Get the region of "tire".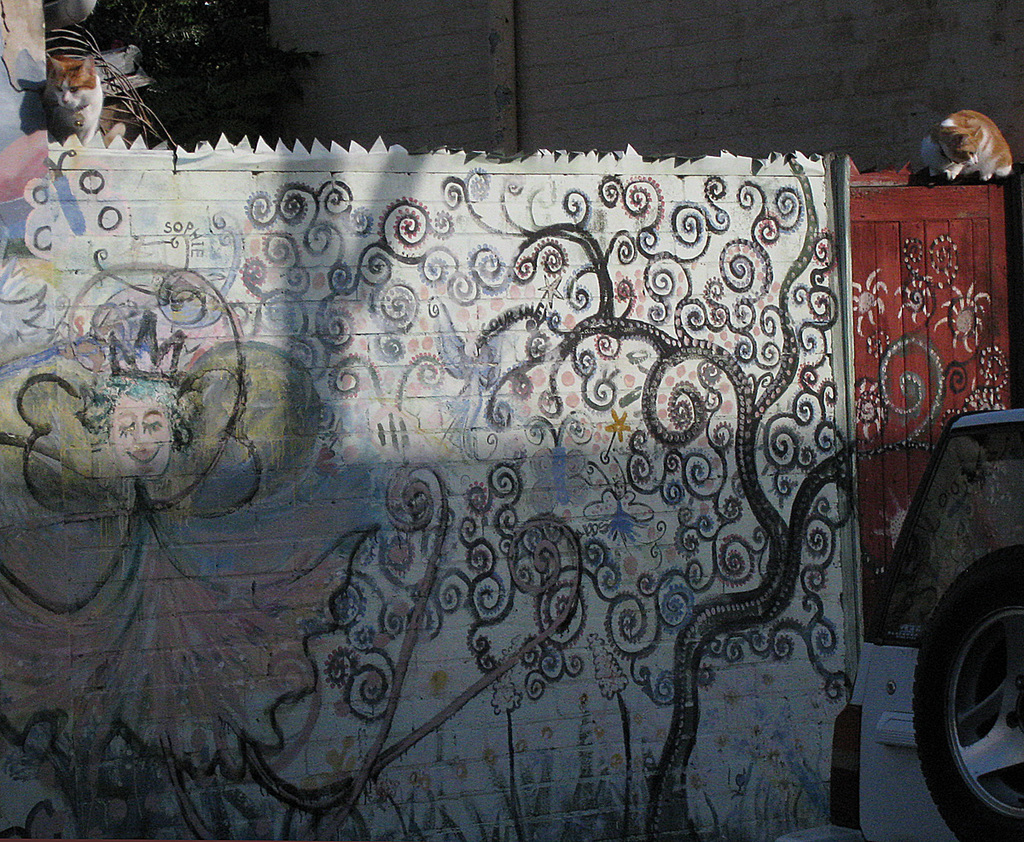
[x1=886, y1=583, x2=1021, y2=836].
